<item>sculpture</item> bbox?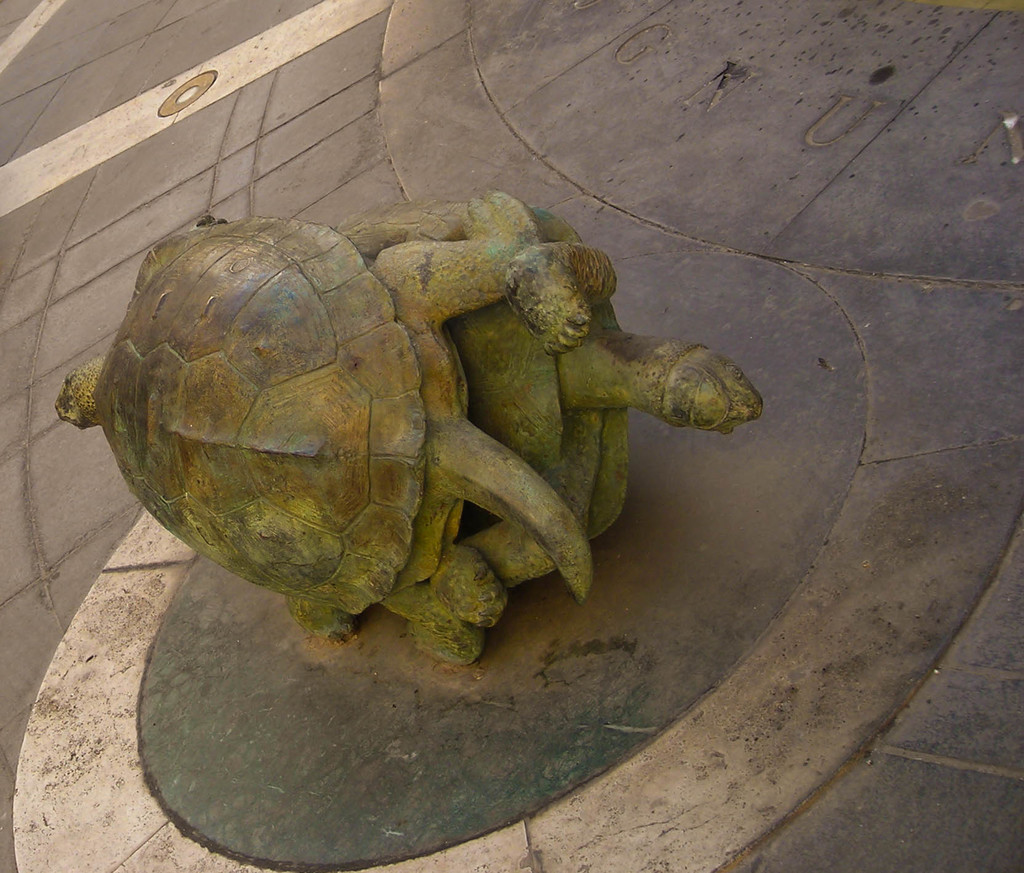
52 197 768 664
